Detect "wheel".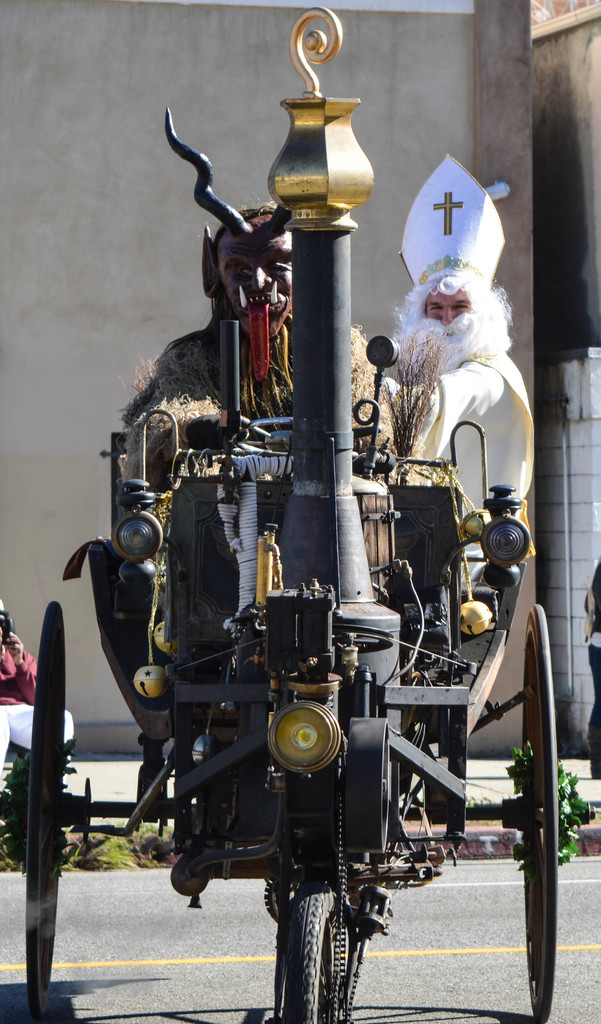
Detected at x1=274 y1=888 x2=379 y2=1006.
